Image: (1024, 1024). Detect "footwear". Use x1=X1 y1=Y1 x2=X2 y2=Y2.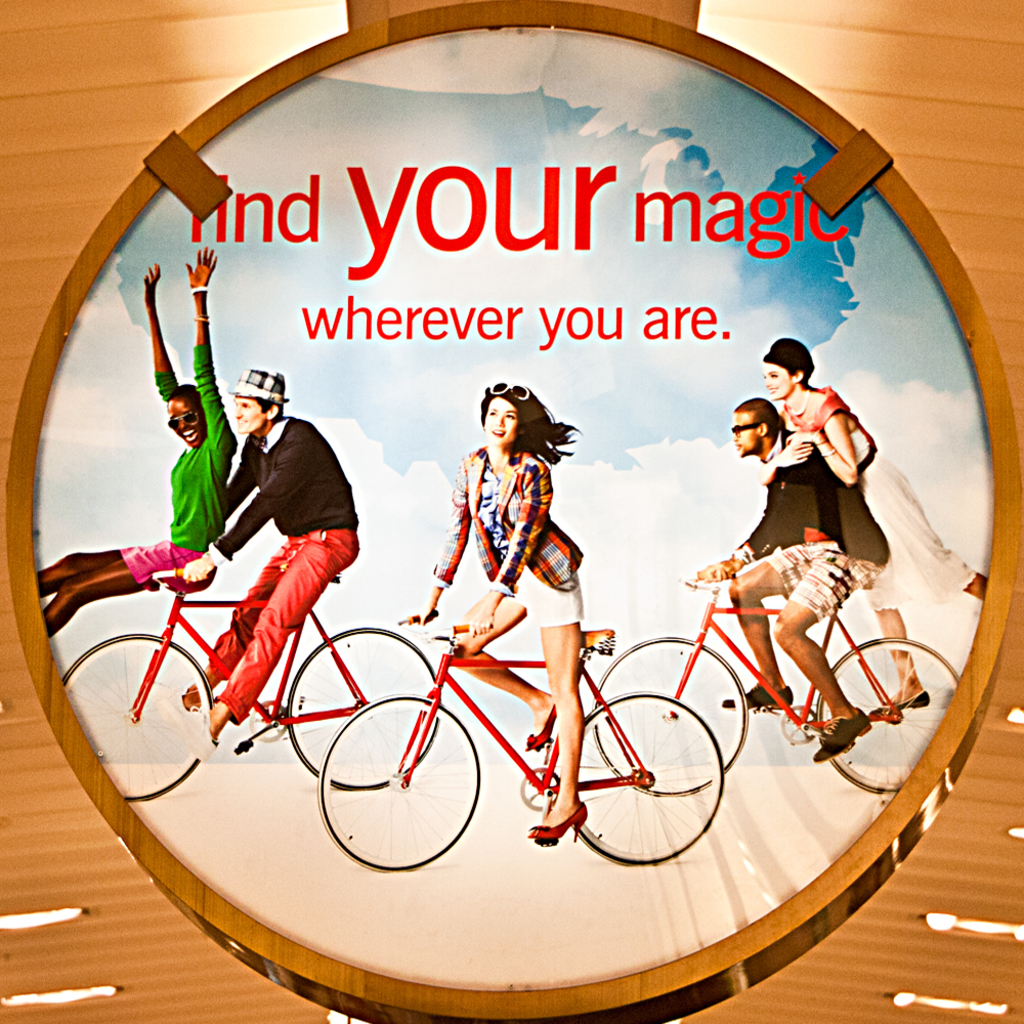
x1=161 y1=701 x2=222 y2=762.
